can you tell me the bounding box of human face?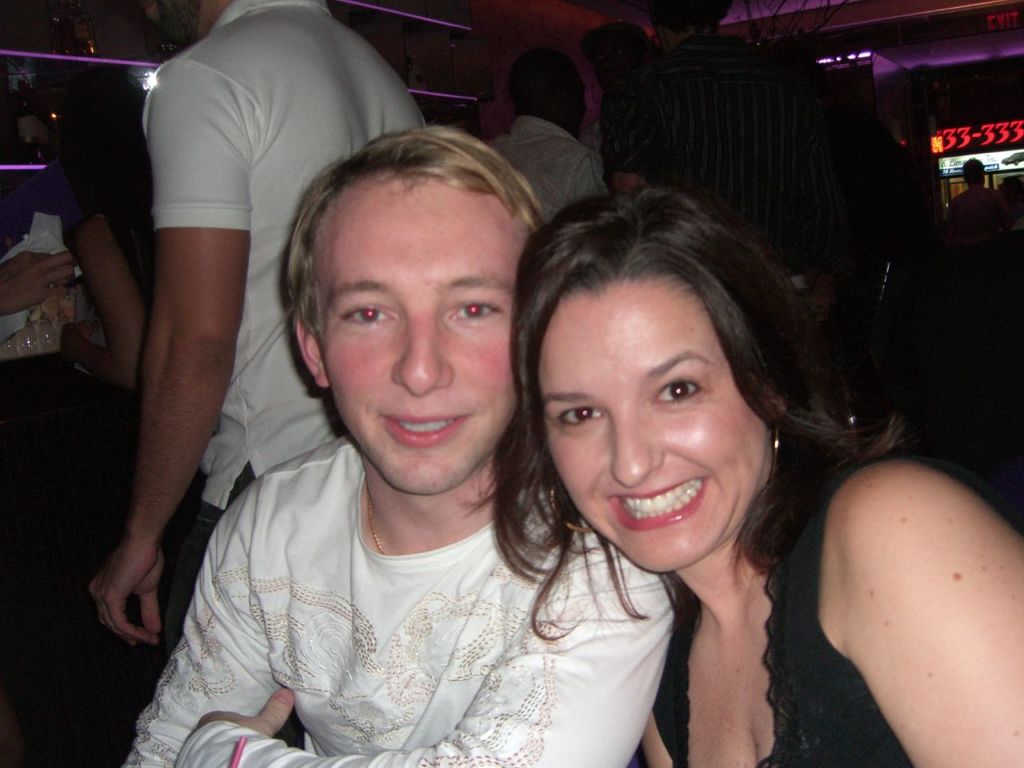
l=534, t=321, r=770, b=573.
